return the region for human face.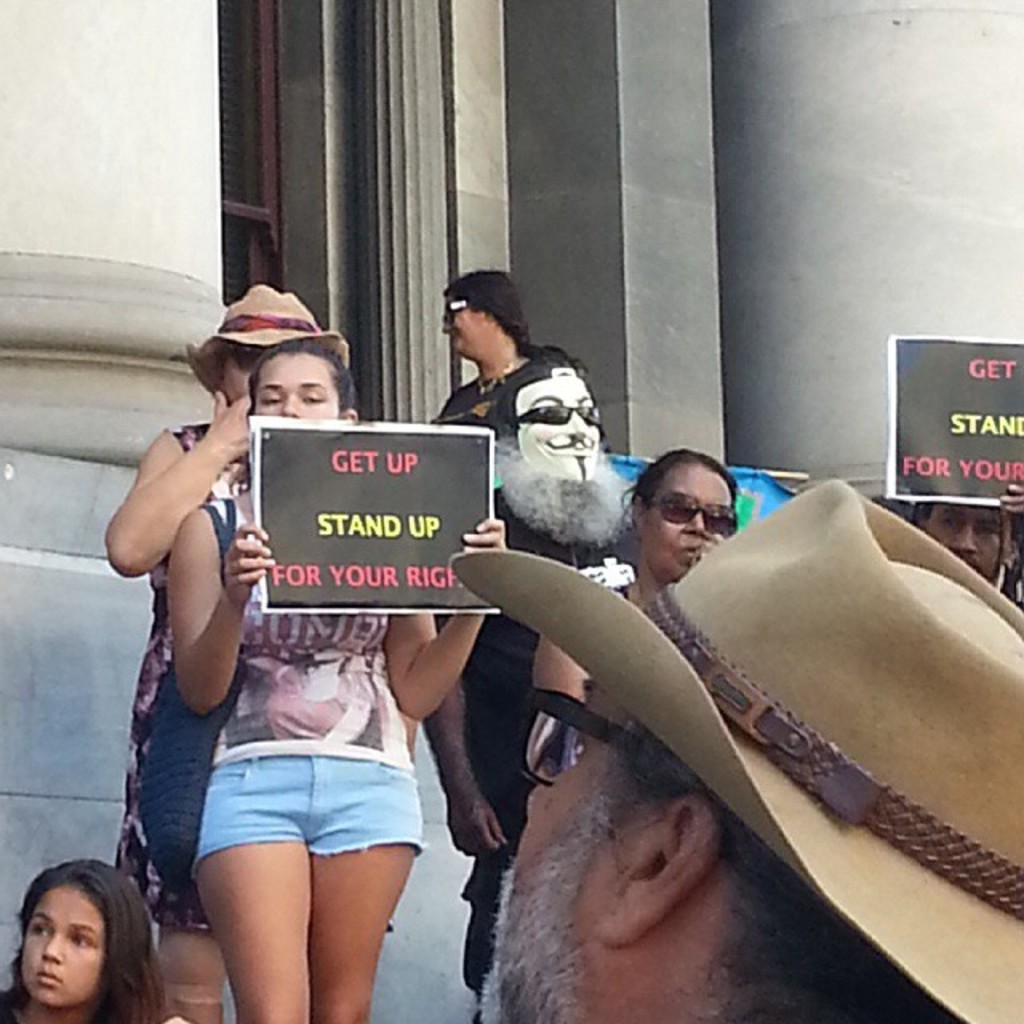
<region>256, 352, 339, 429</region>.
